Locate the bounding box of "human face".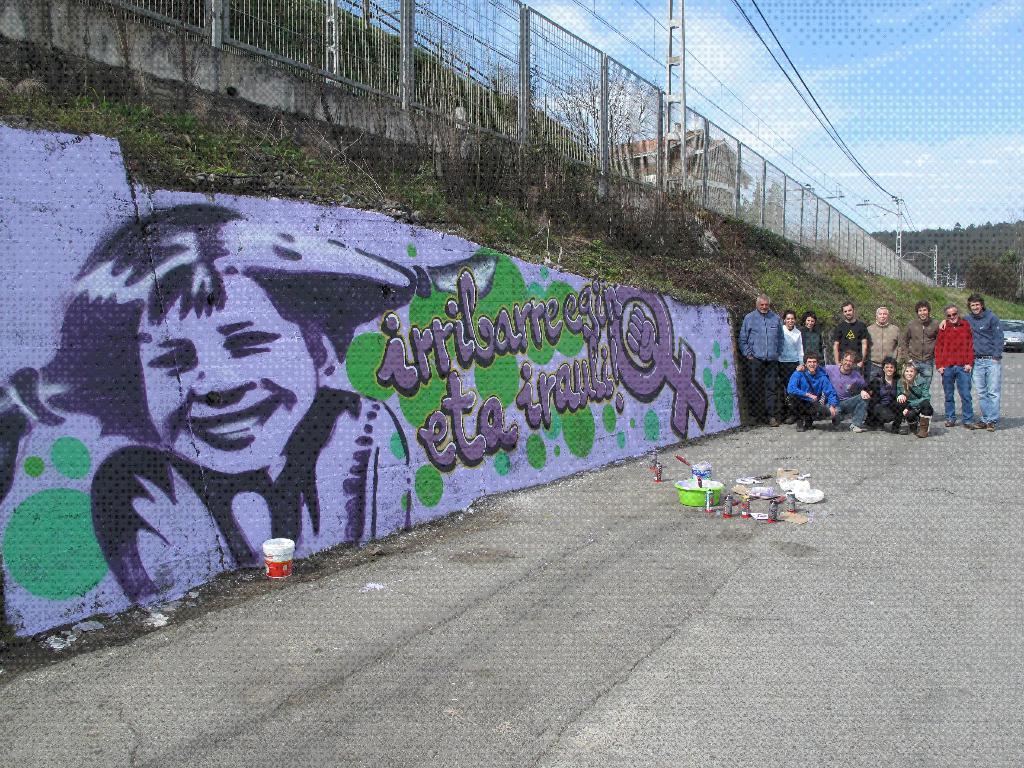
Bounding box: 756, 297, 769, 312.
